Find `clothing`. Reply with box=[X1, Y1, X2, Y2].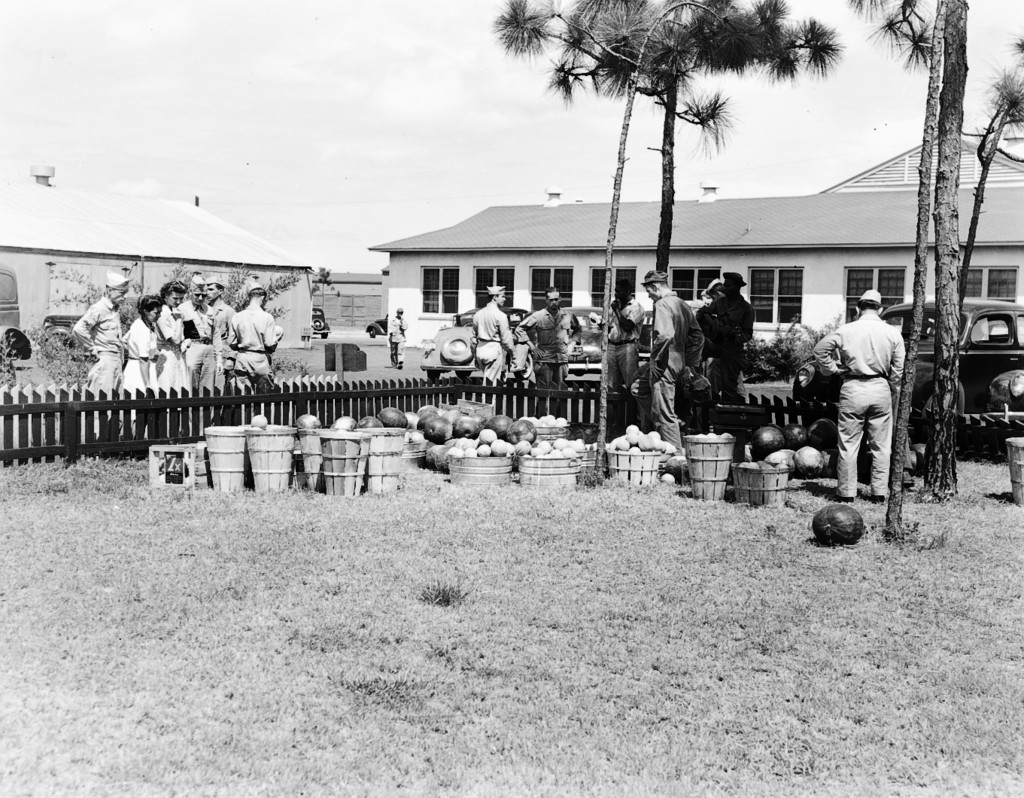
box=[648, 292, 706, 449].
